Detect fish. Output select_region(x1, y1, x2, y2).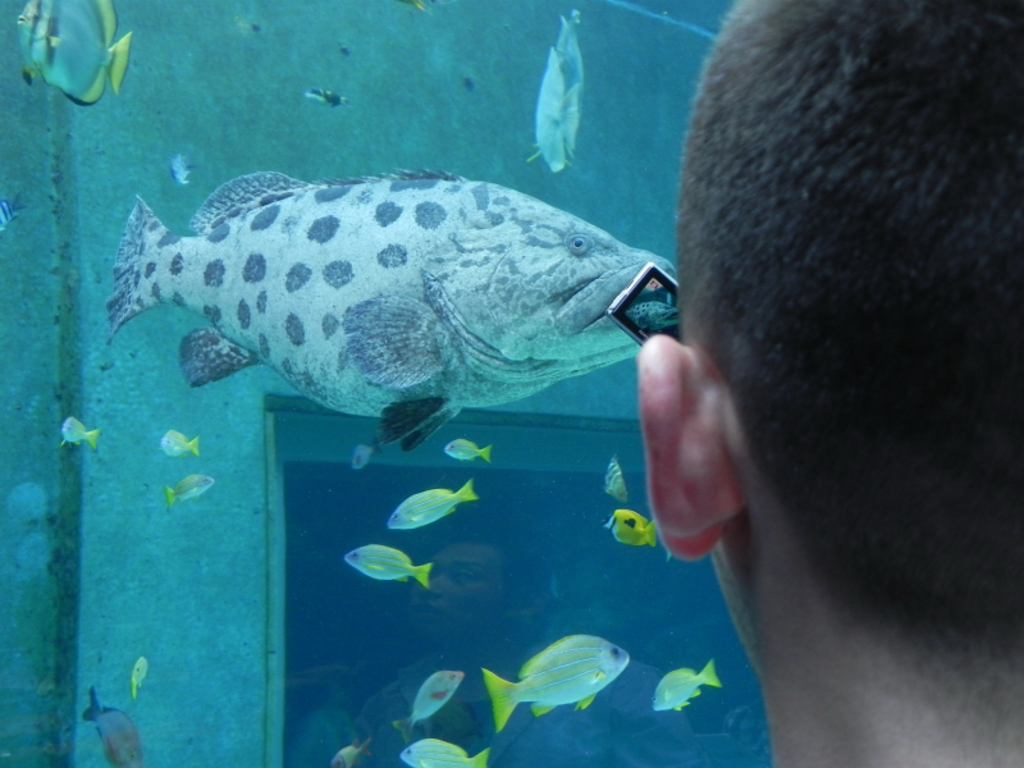
select_region(393, 736, 486, 767).
